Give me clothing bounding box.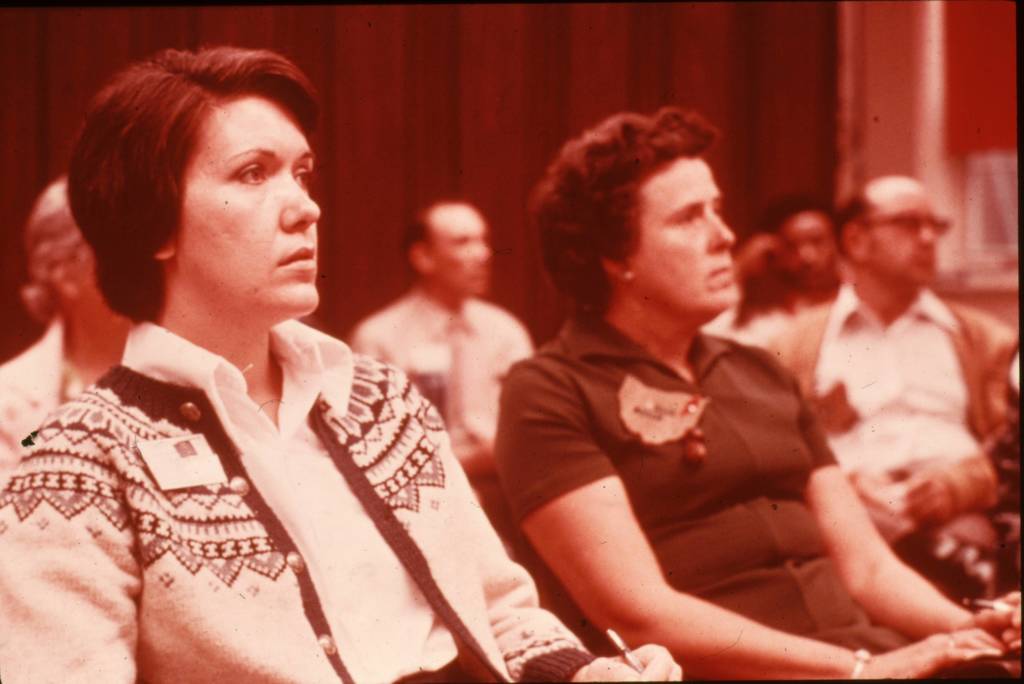
bbox=(495, 306, 1023, 683).
